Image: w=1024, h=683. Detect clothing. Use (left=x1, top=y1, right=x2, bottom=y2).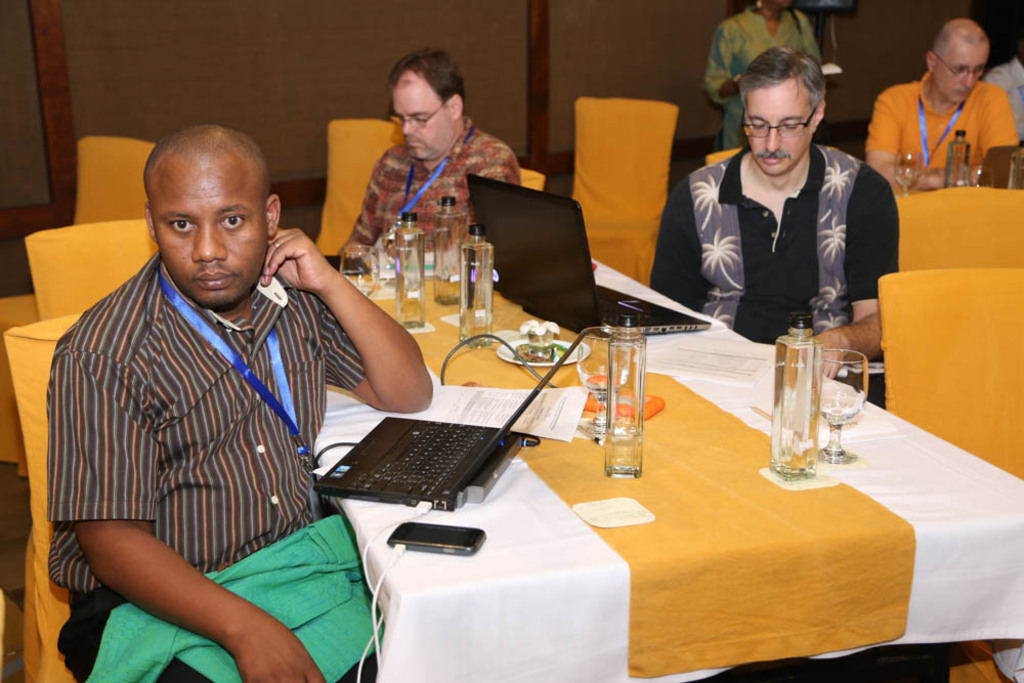
(left=652, top=144, right=902, bottom=411).
